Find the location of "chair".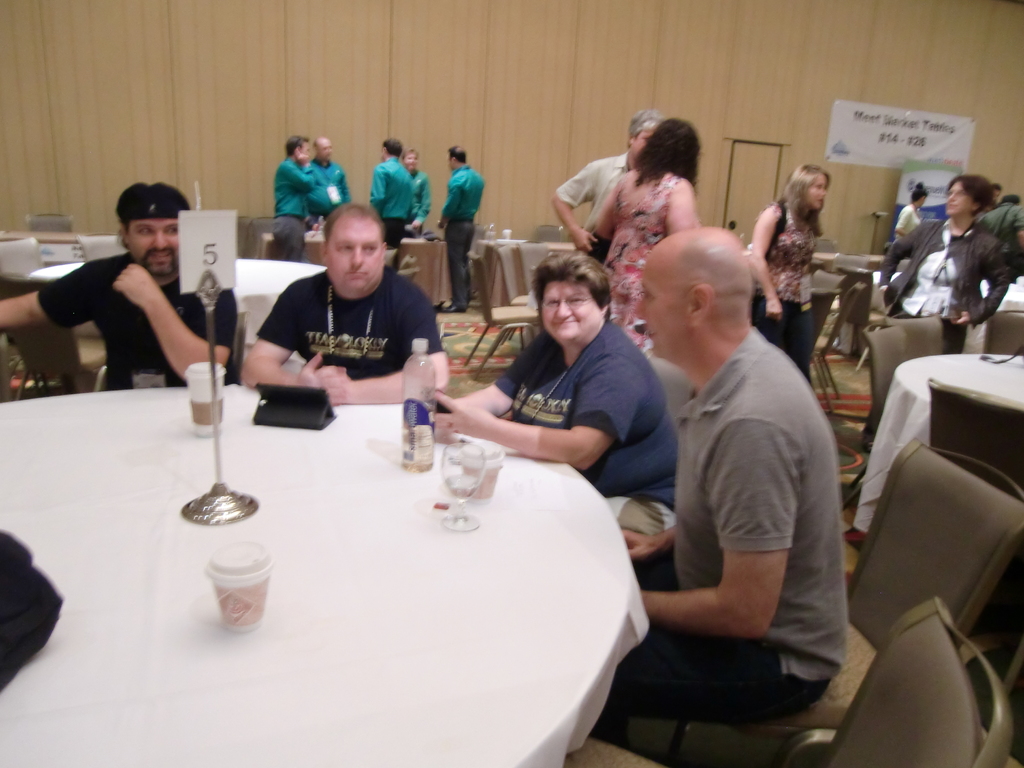
Location: [left=981, top=310, right=1023, bottom=355].
